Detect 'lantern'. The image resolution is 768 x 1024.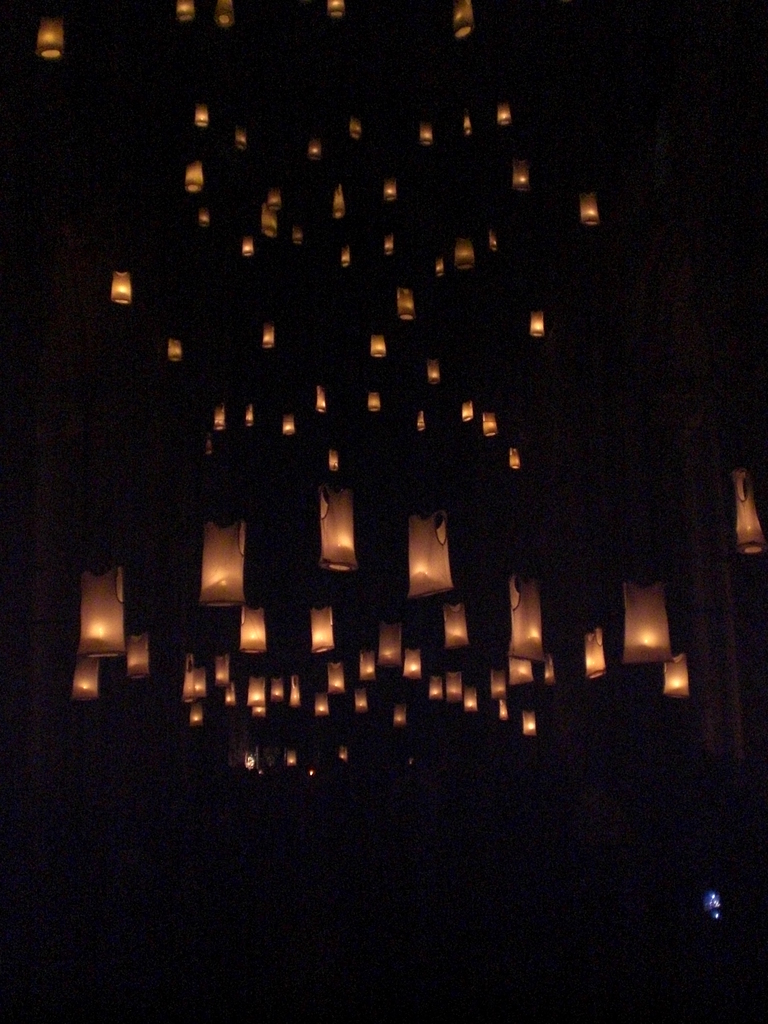
left=249, top=680, right=265, bottom=708.
